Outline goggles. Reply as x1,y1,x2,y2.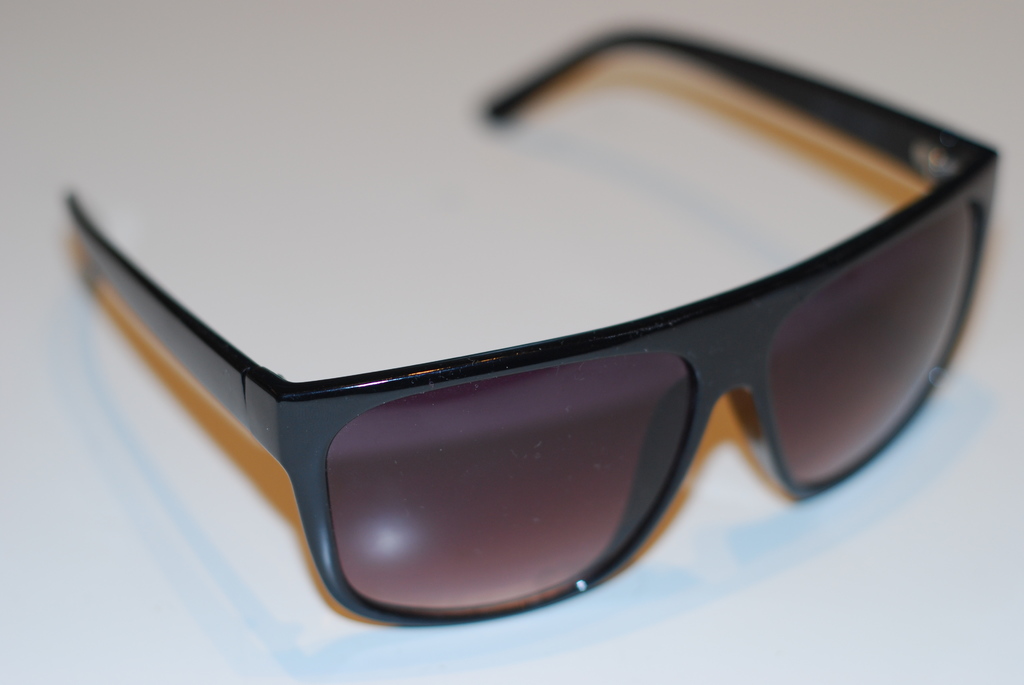
156,22,986,644.
